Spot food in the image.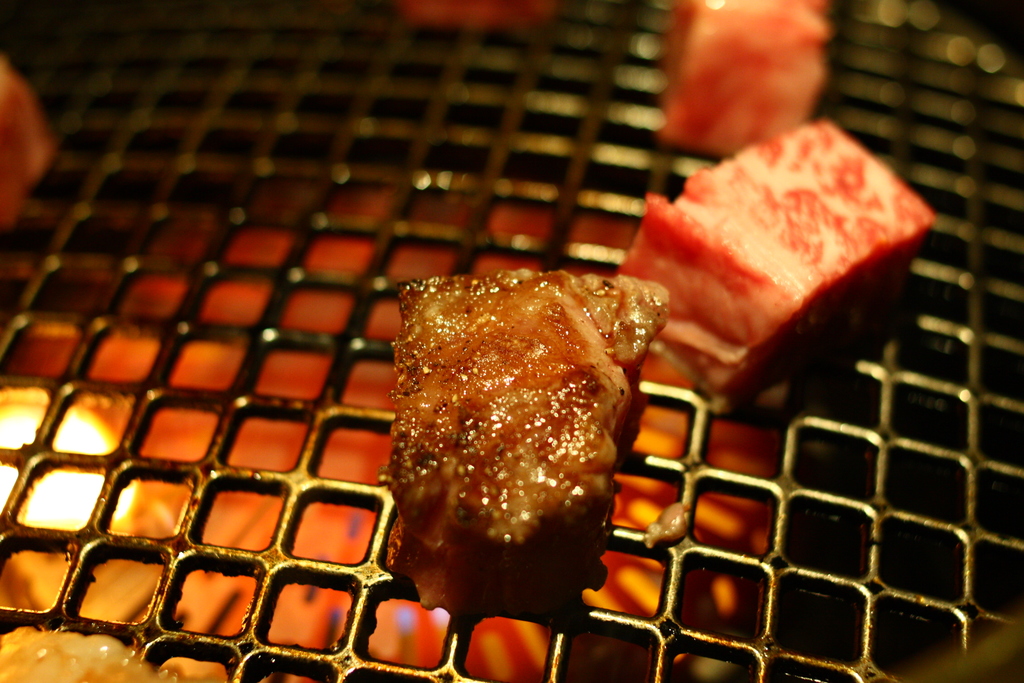
food found at 0, 625, 180, 682.
